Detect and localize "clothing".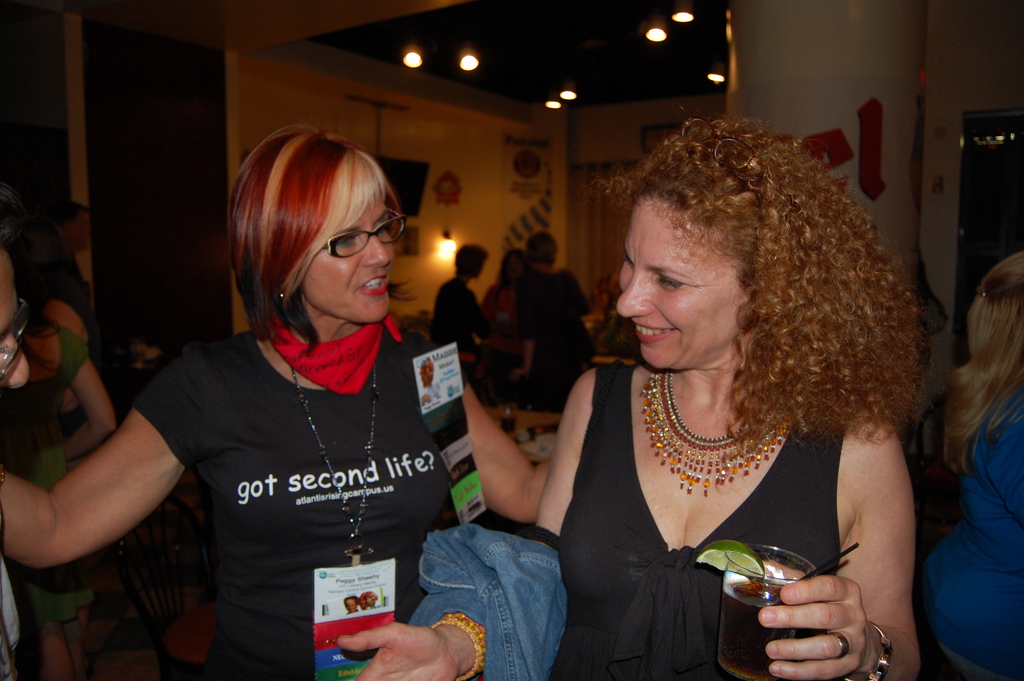
Localized at region(476, 270, 532, 388).
